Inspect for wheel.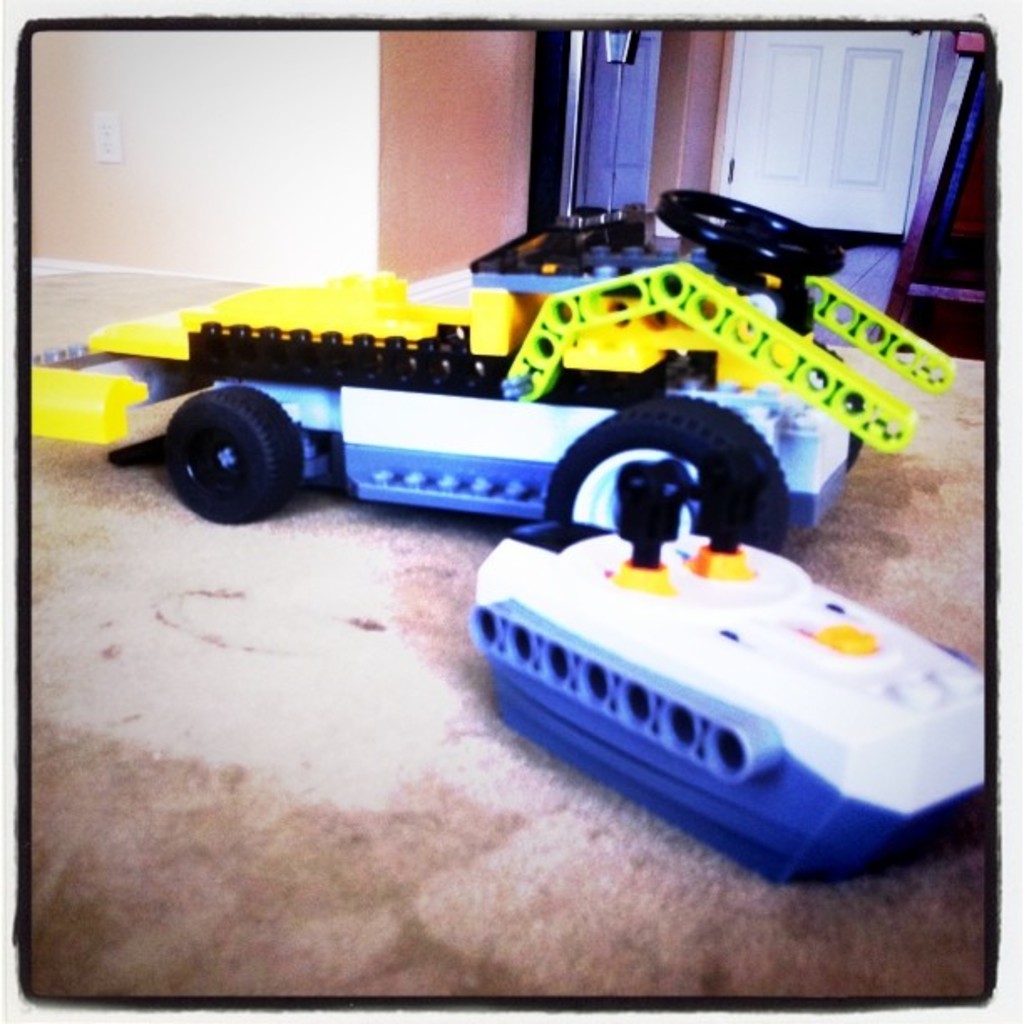
Inspection: box=[545, 395, 791, 549].
